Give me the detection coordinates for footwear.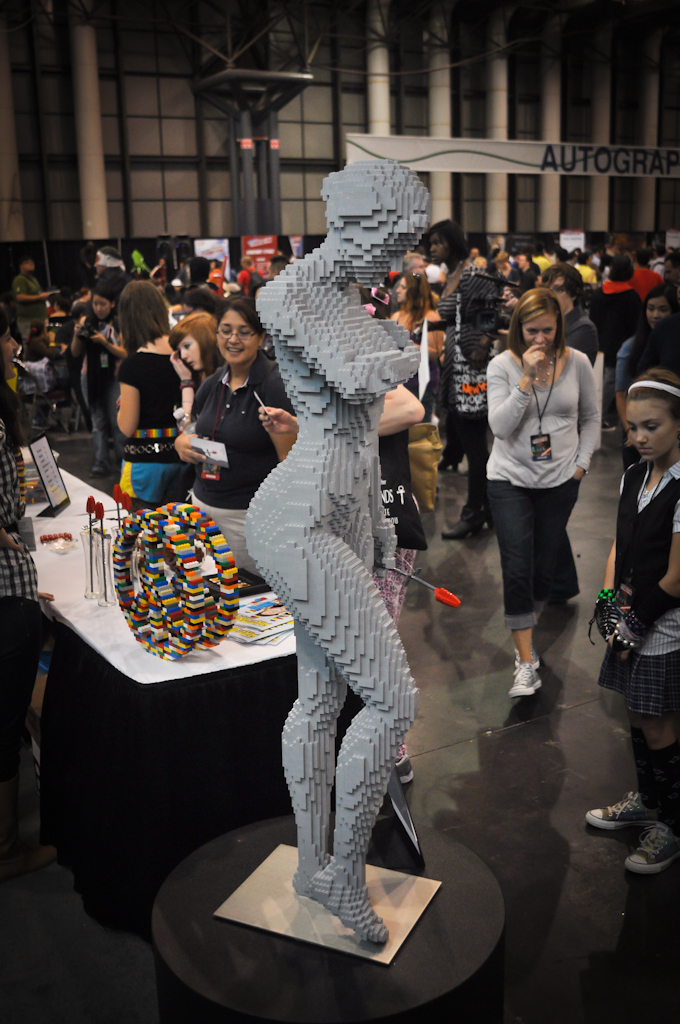
select_region(585, 790, 654, 828).
